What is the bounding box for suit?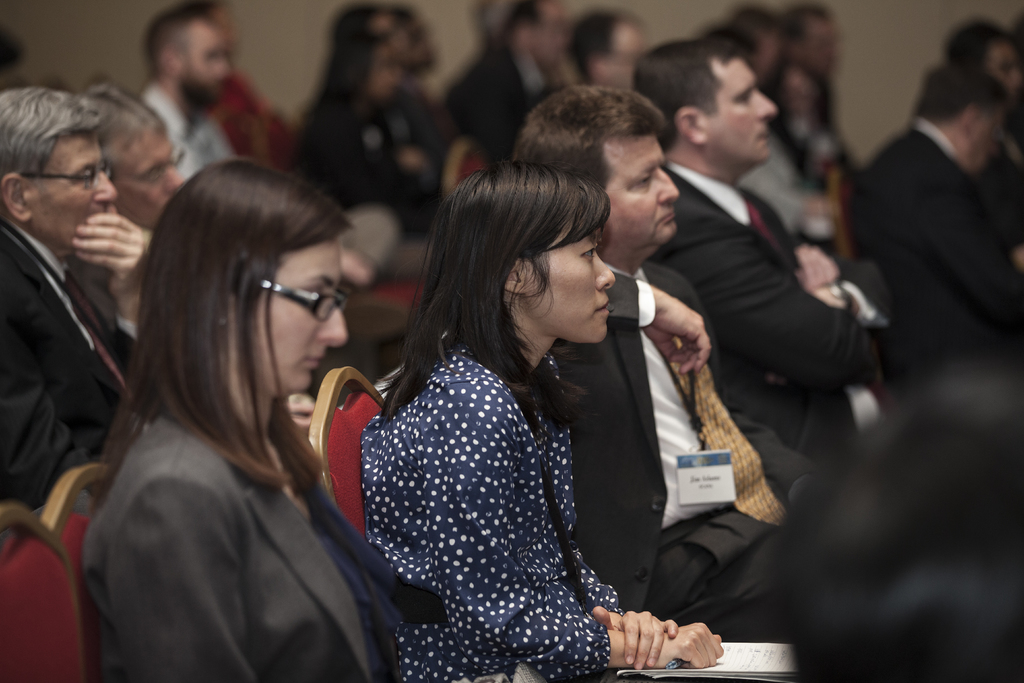
(left=547, top=183, right=788, bottom=656).
